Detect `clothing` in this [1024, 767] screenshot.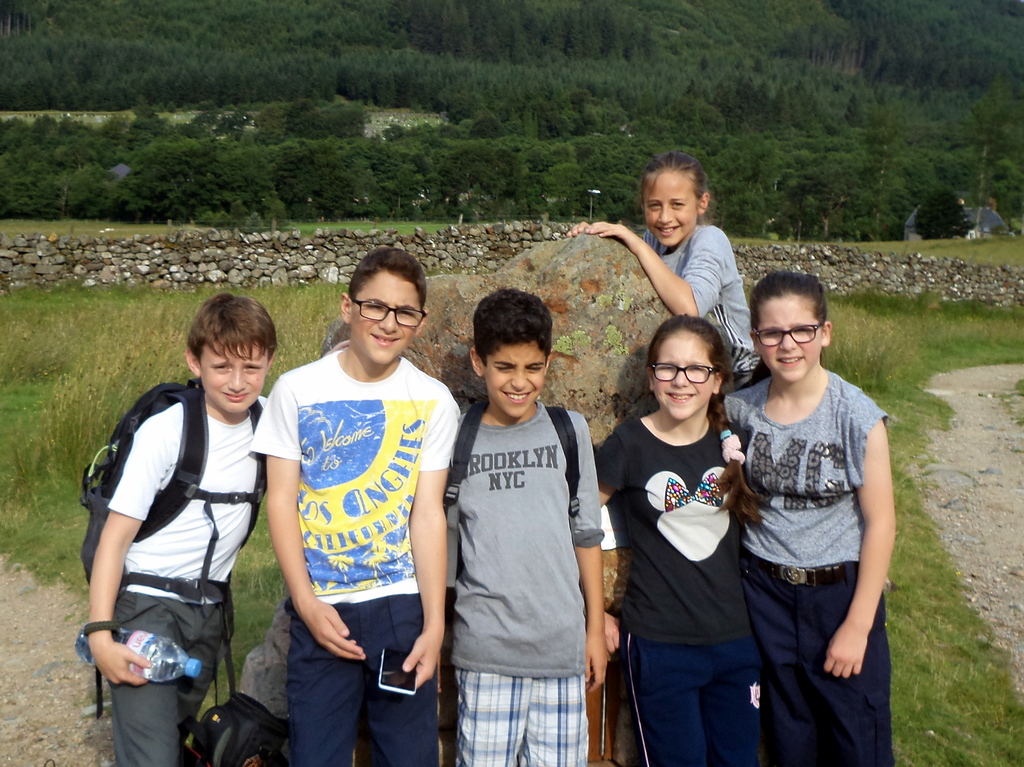
Detection: box=[243, 333, 454, 766].
